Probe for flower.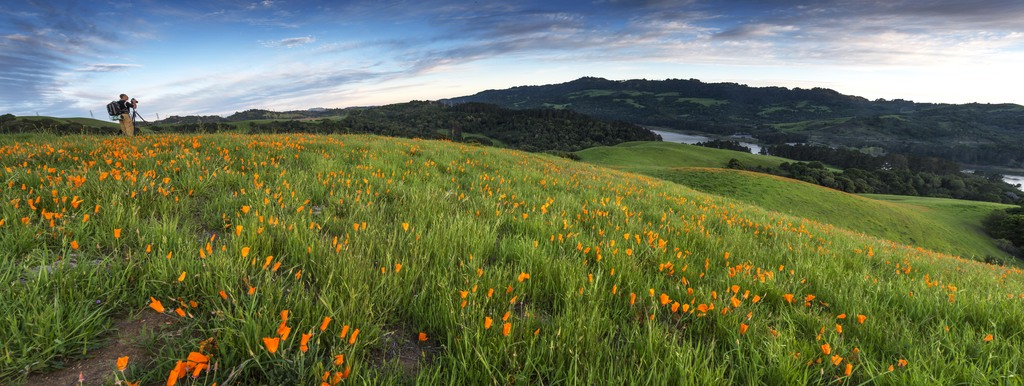
Probe result: [317,380,326,385].
